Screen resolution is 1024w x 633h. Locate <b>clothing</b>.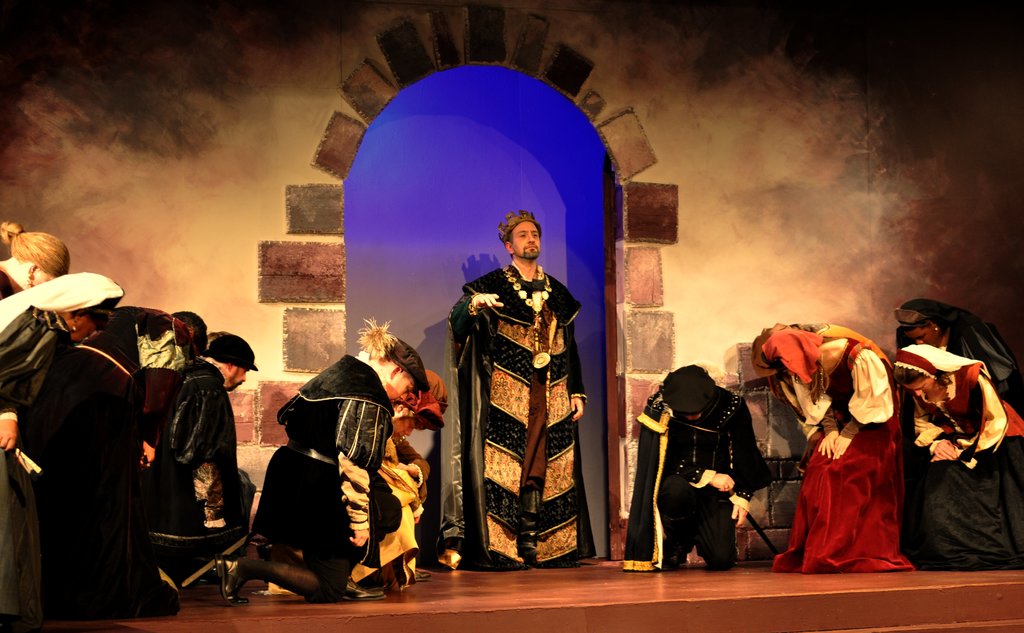
[x1=122, y1=310, x2=205, y2=445].
